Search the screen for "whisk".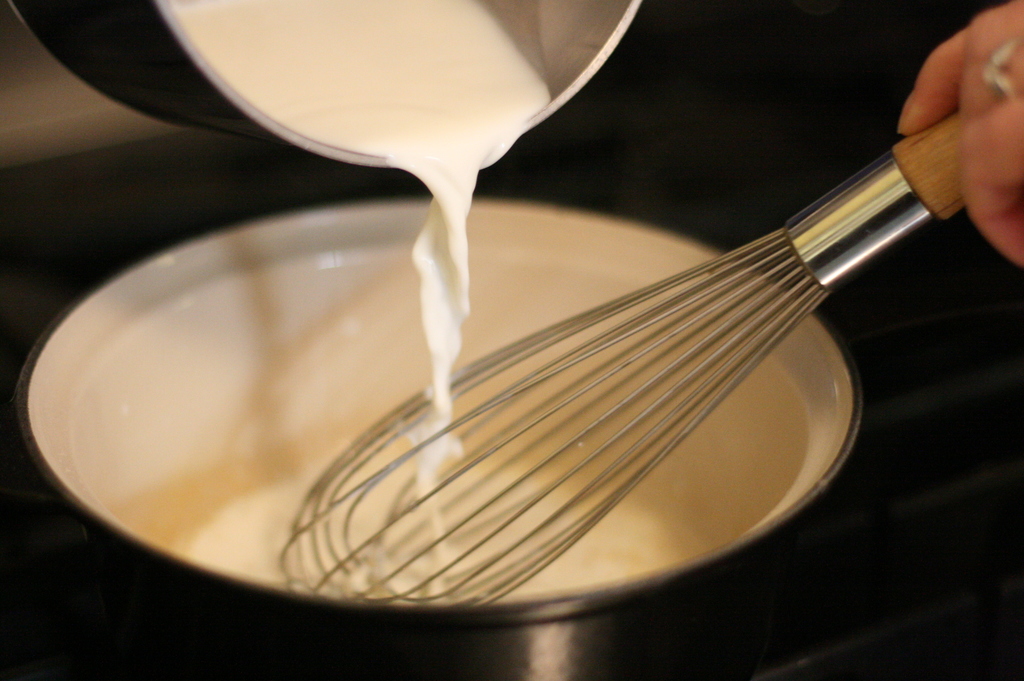
Found at (left=281, top=44, right=1013, bottom=614).
